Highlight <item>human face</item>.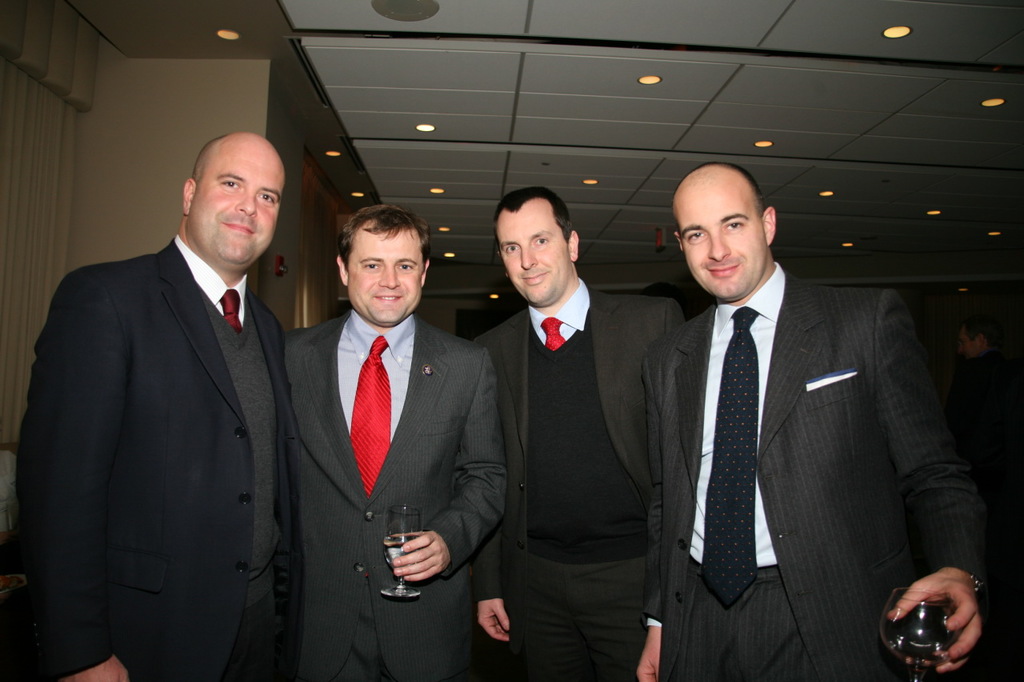
Highlighted region: <bbox>345, 214, 422, 322</bbox>.
